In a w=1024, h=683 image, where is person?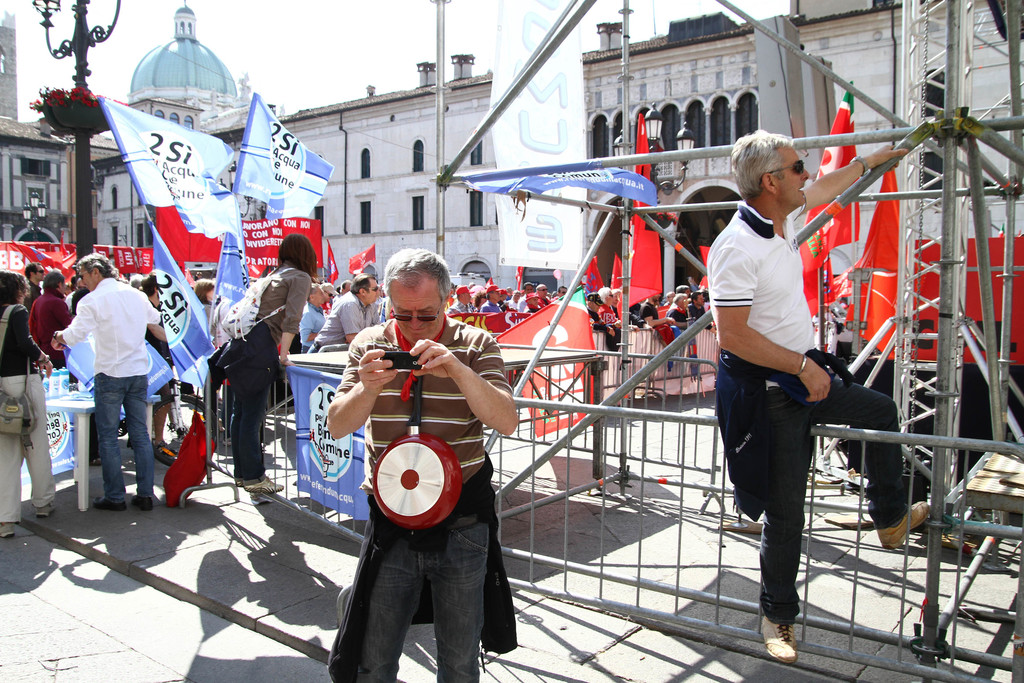
<bbox>324, 243, 524, 682</bbox>.
